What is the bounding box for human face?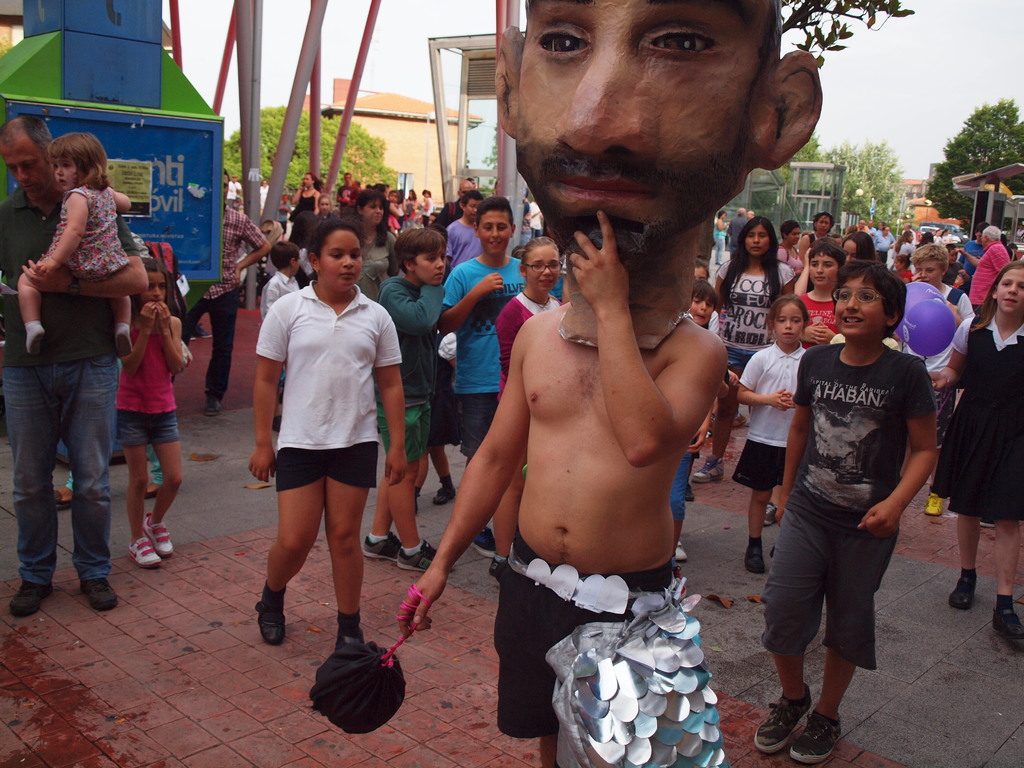
<box>319,230,365,293</box>.
